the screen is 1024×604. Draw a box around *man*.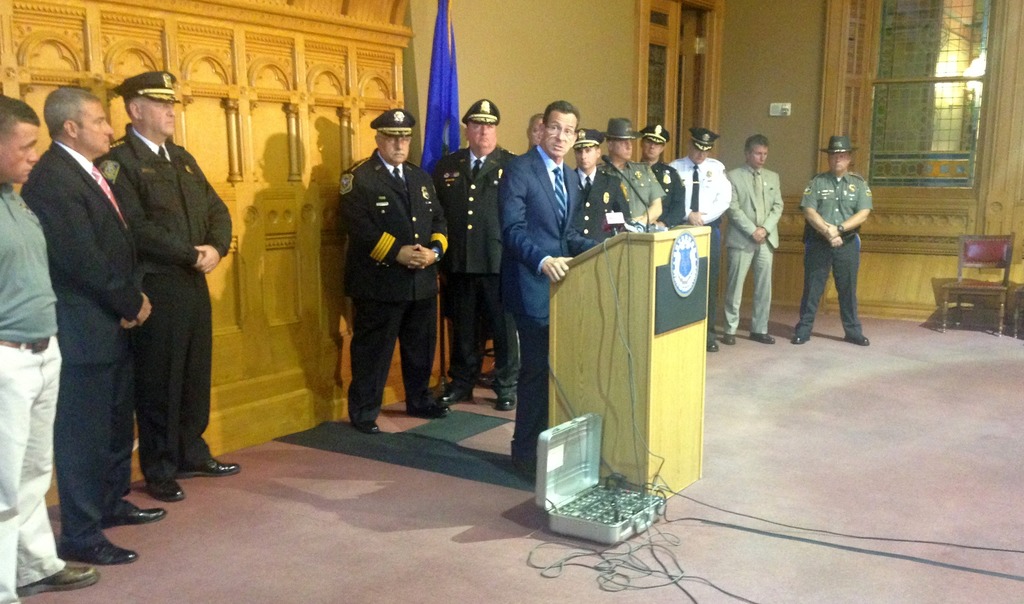
pyautogui.locateOnScreen(340, 108, 453, 434).
